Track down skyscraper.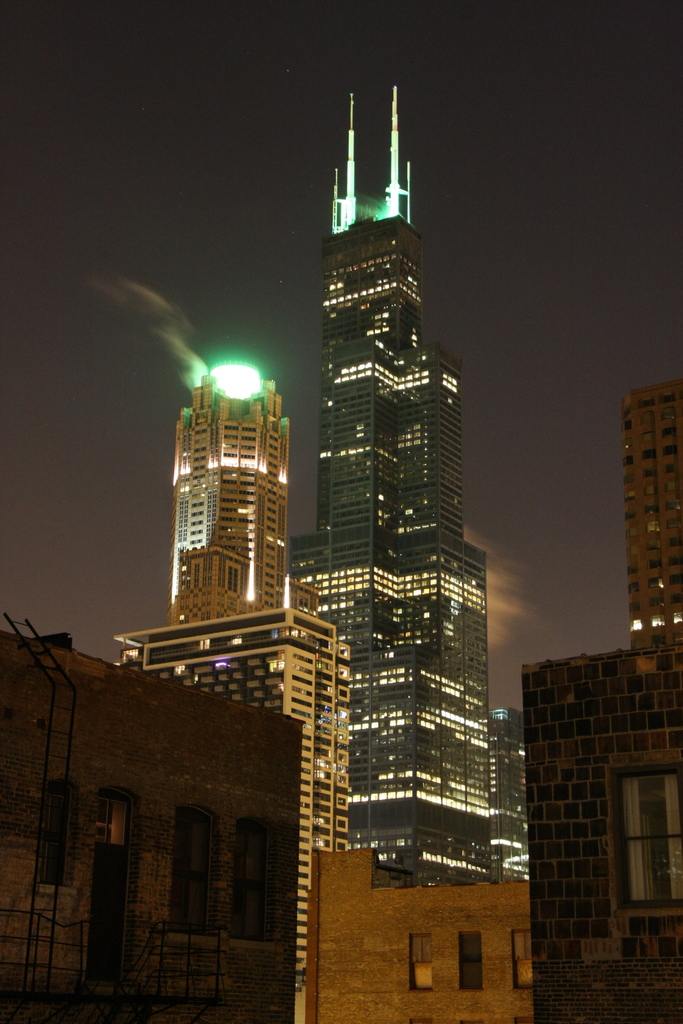
Tracked to 514/372/682/1023.
